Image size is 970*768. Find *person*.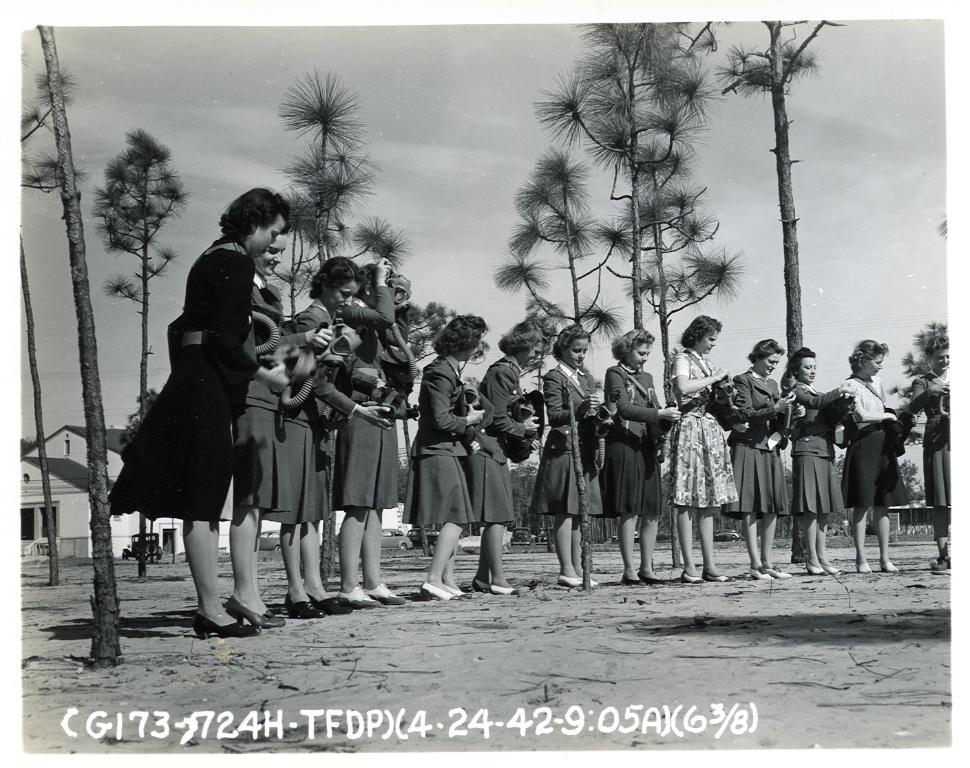
905,336,953,566.
